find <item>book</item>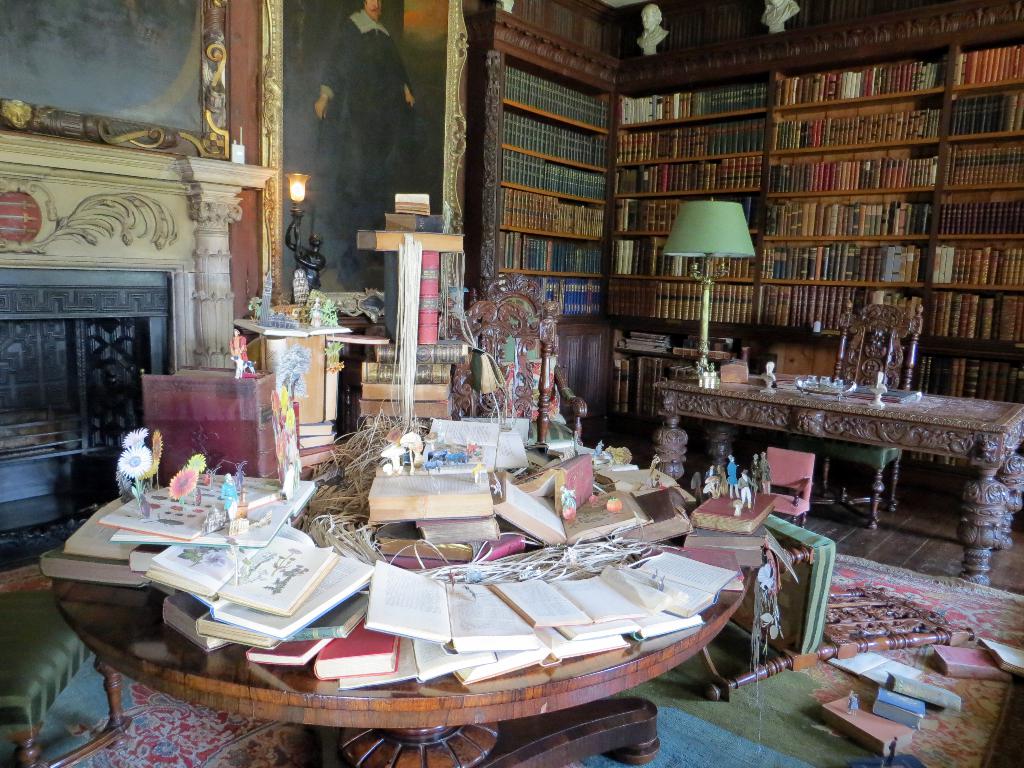
<box>837,648,927,689</box>
